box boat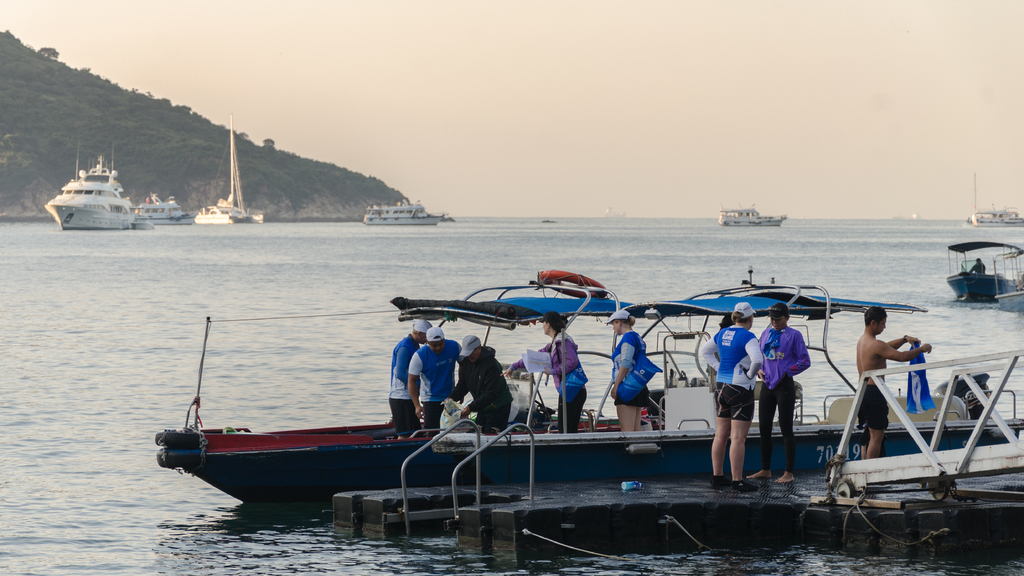
locate(131, 188, 199, 224)
